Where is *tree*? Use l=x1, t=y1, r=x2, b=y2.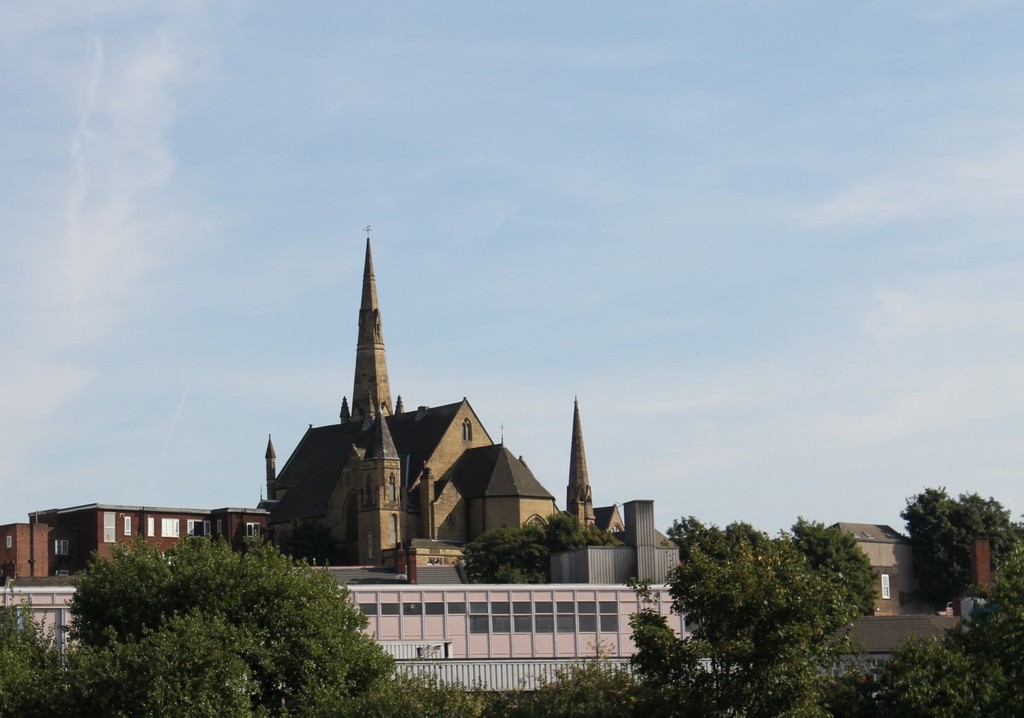
l=652, t=510, r=898, b=683.
